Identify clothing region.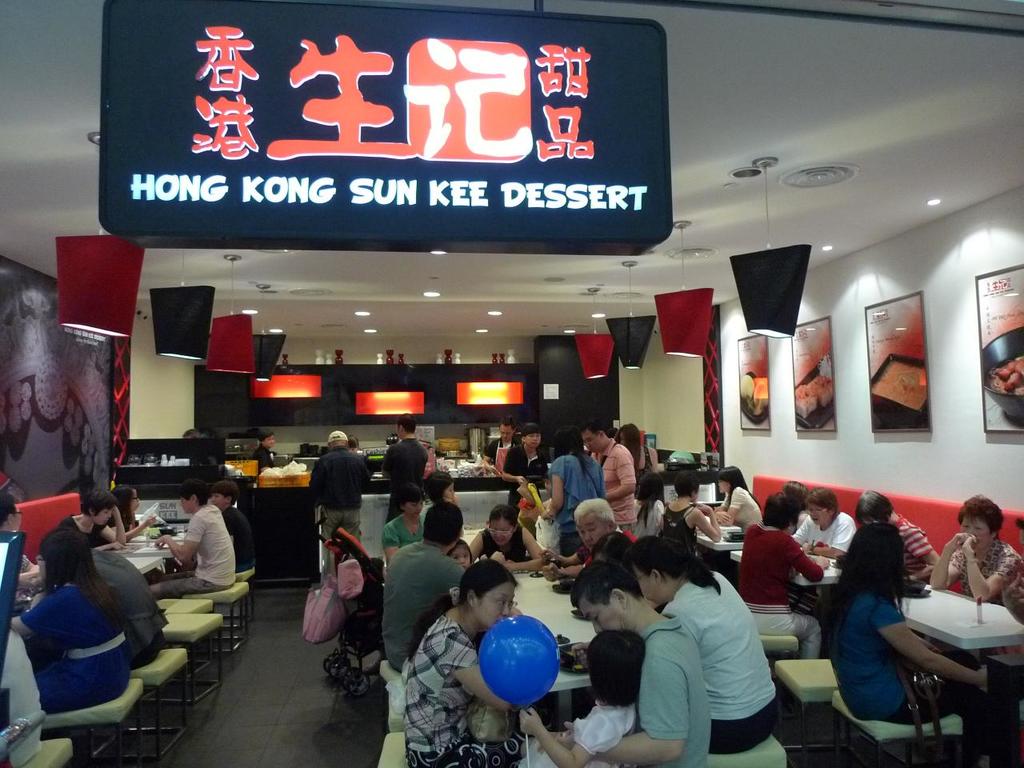
Region: box(306, 448, 374, 578).
